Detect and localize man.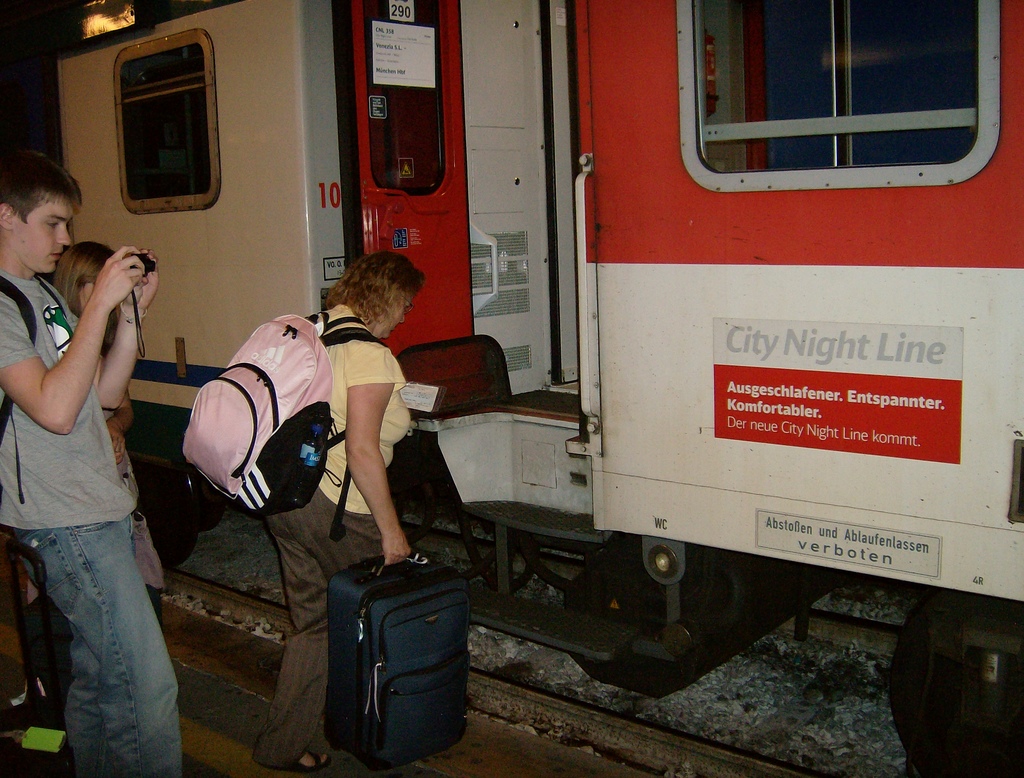
Localized at bbox=[0, 152, 172, 777].
